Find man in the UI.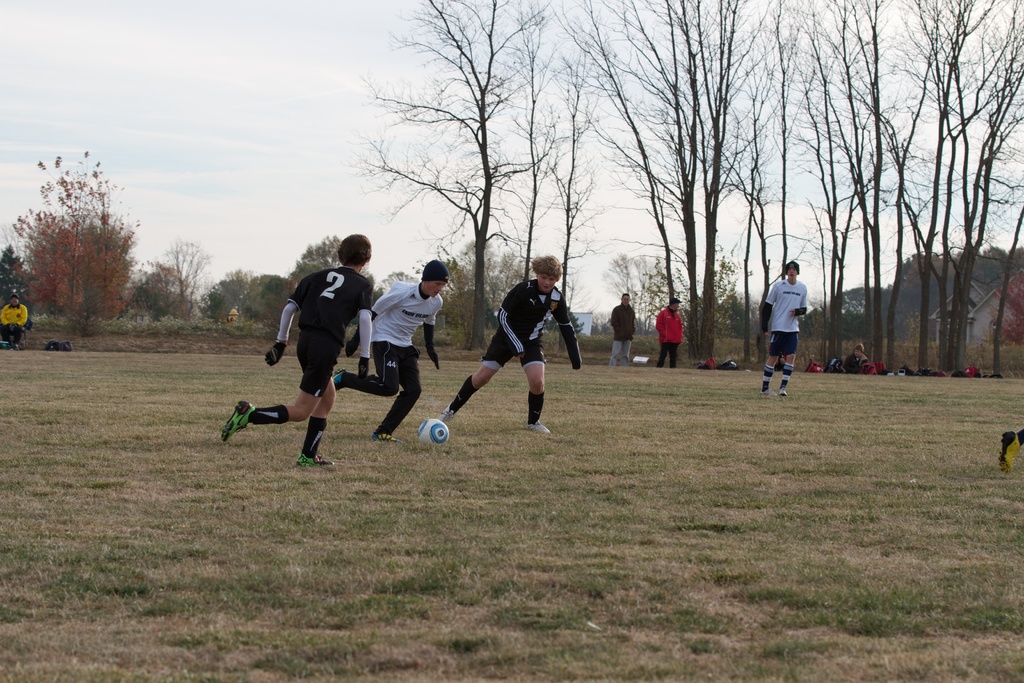
UI element at rect(604, 292, 637, 368).
